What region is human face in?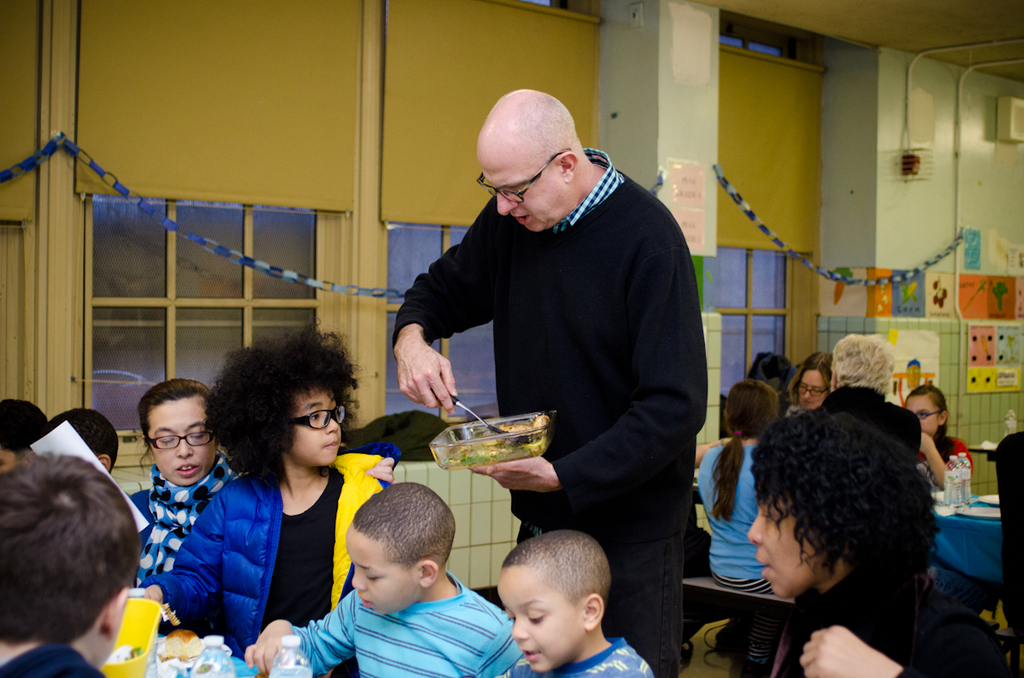
region(904, 396, 940, 438).
